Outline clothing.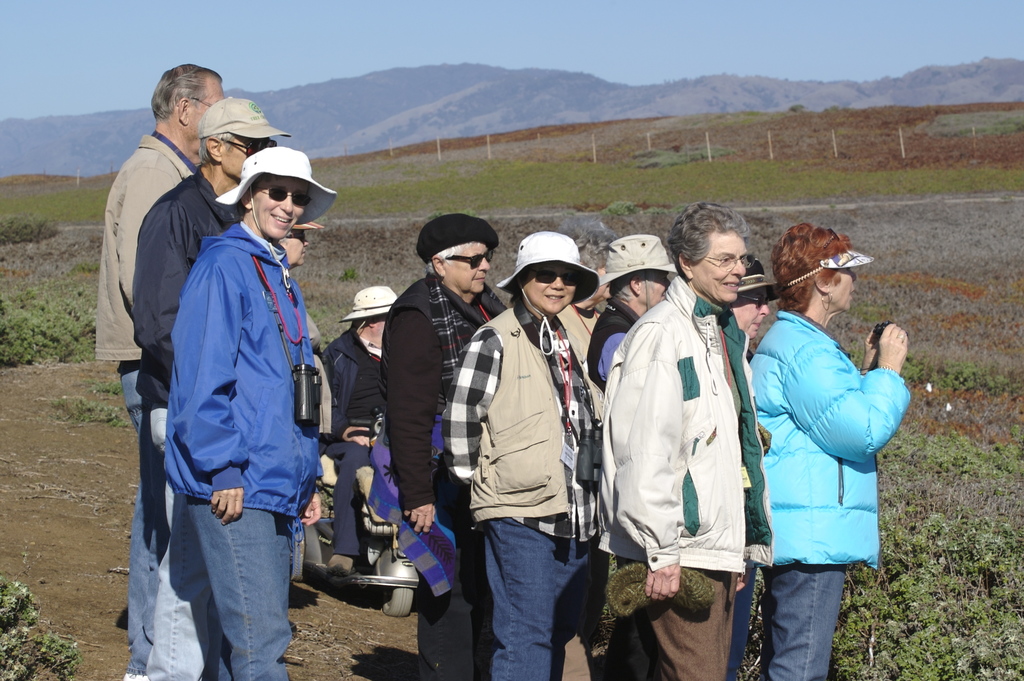
Outline: (442,294,609,679).
